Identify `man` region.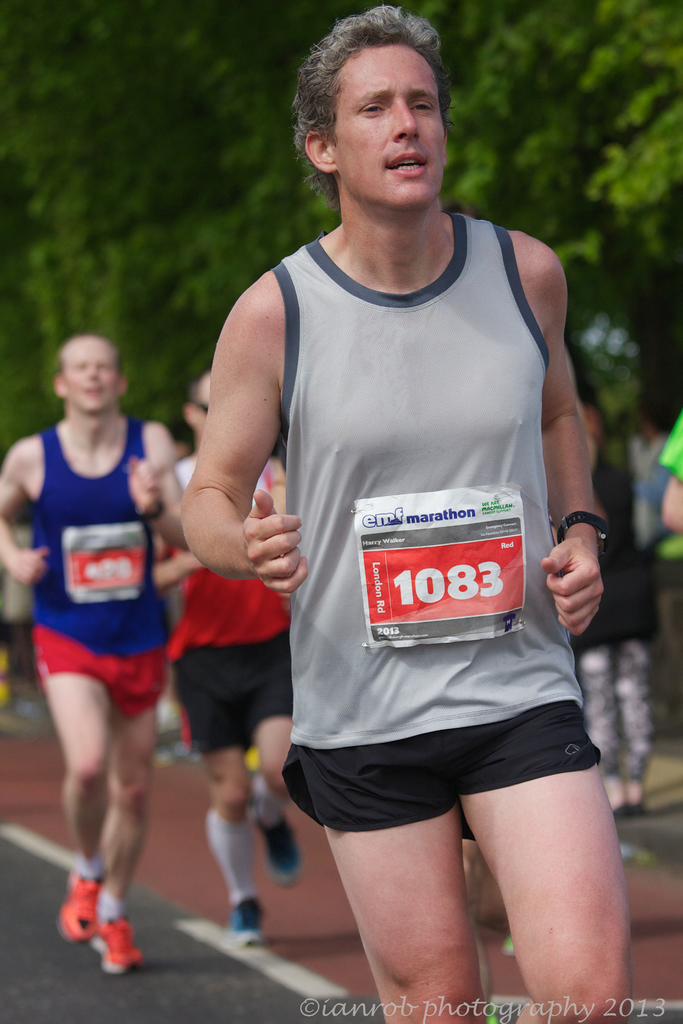
Region: box(160, 31, 616, 979).
